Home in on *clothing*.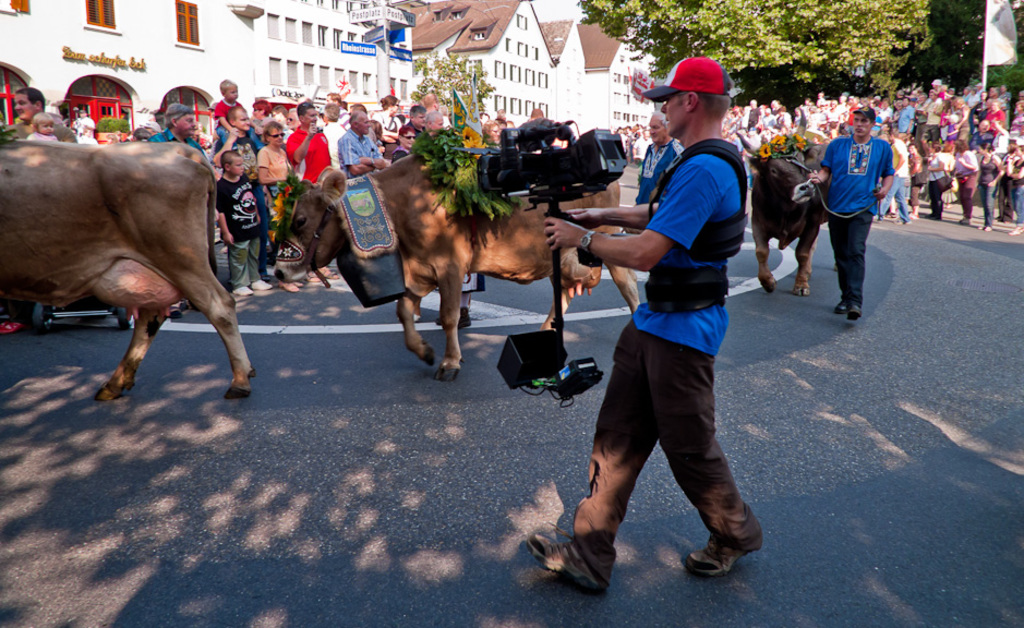
Homed in at bbox=[880, 137, 911, 217].
